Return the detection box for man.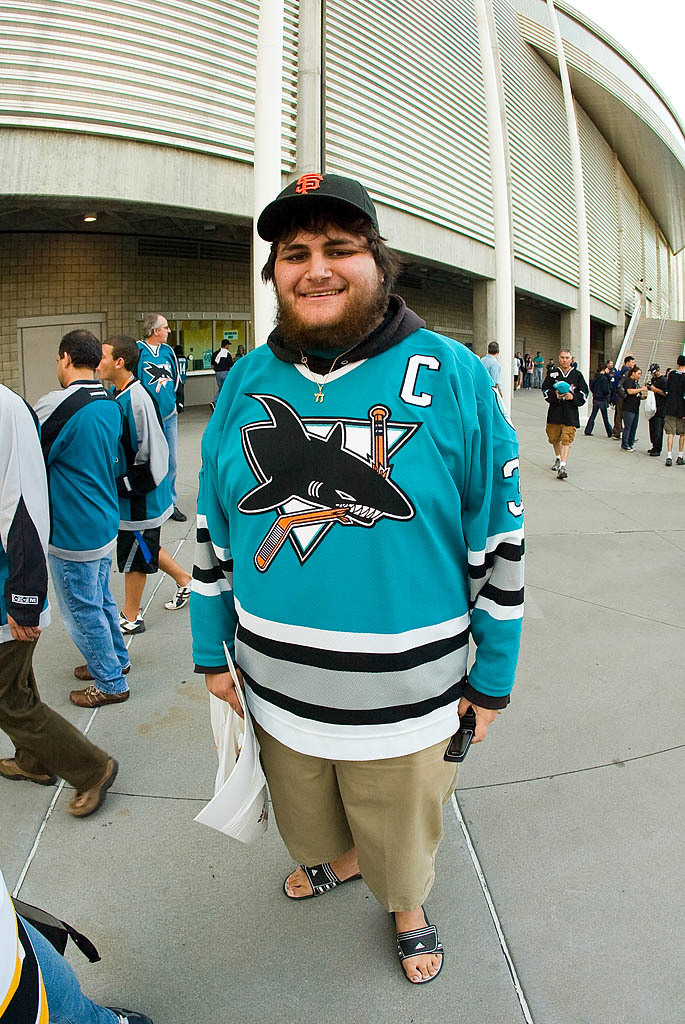
left=19, top=334, right=133, bottom=710.
